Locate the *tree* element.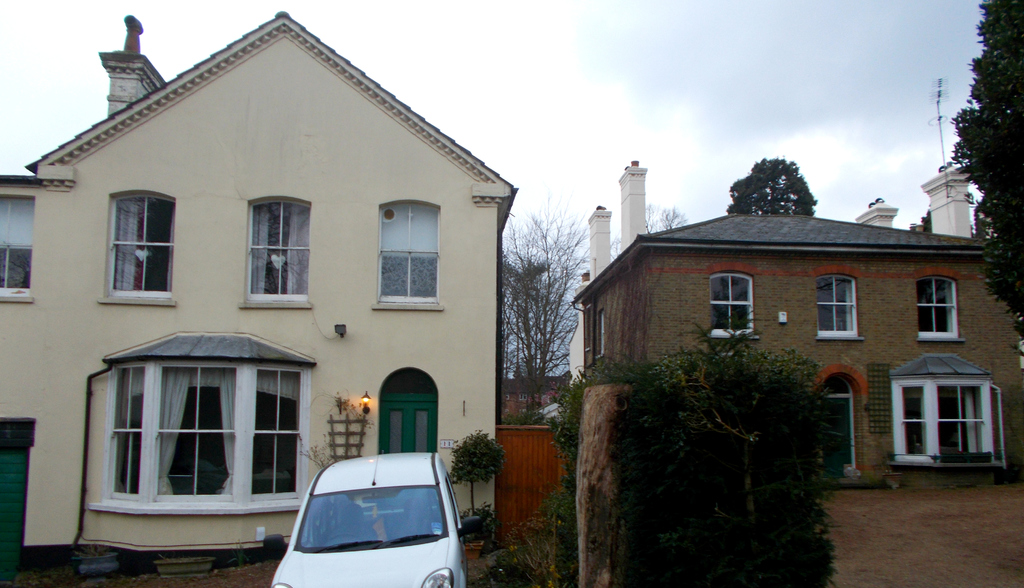
Element bbox: rect(646, 203, 690, 232).
